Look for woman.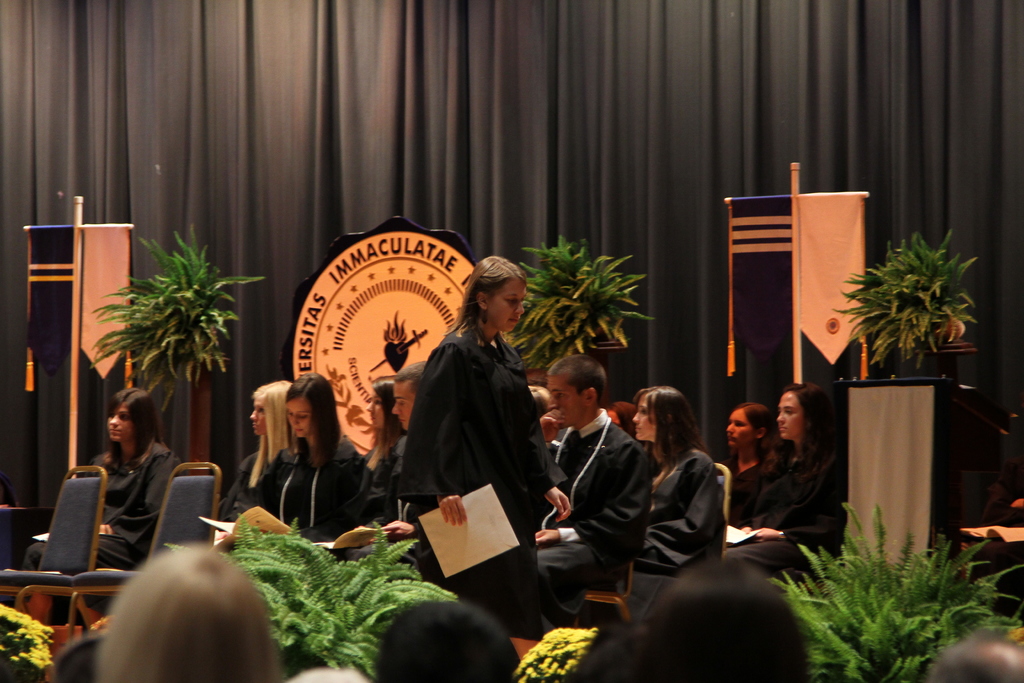
Found: <region>707, 404, 776, 526</region>.
